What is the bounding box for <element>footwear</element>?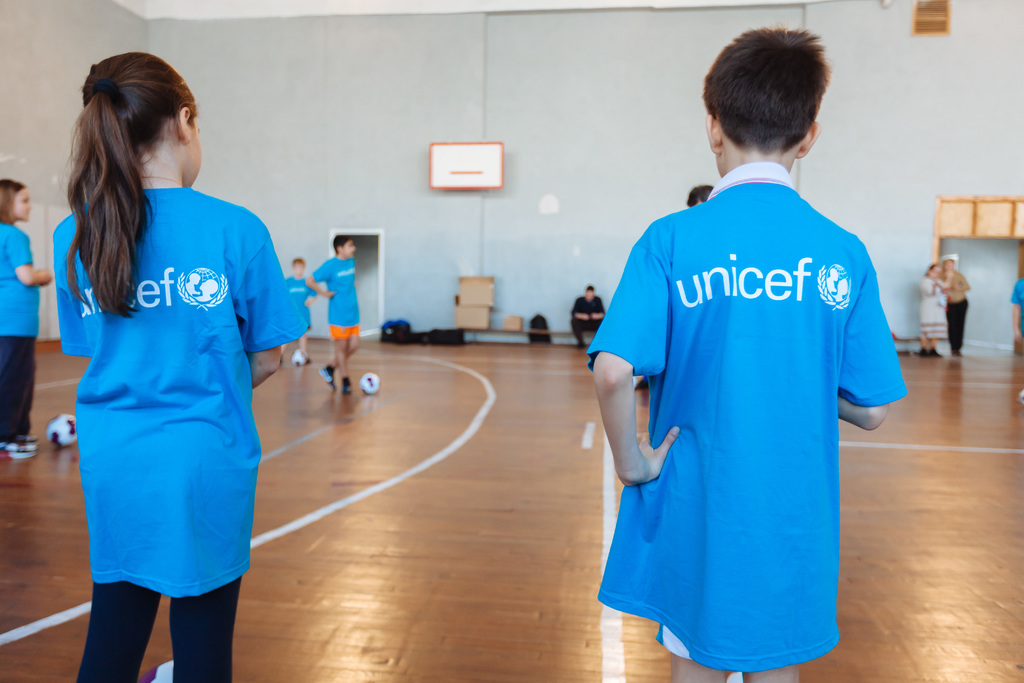
0/441/36/460.
